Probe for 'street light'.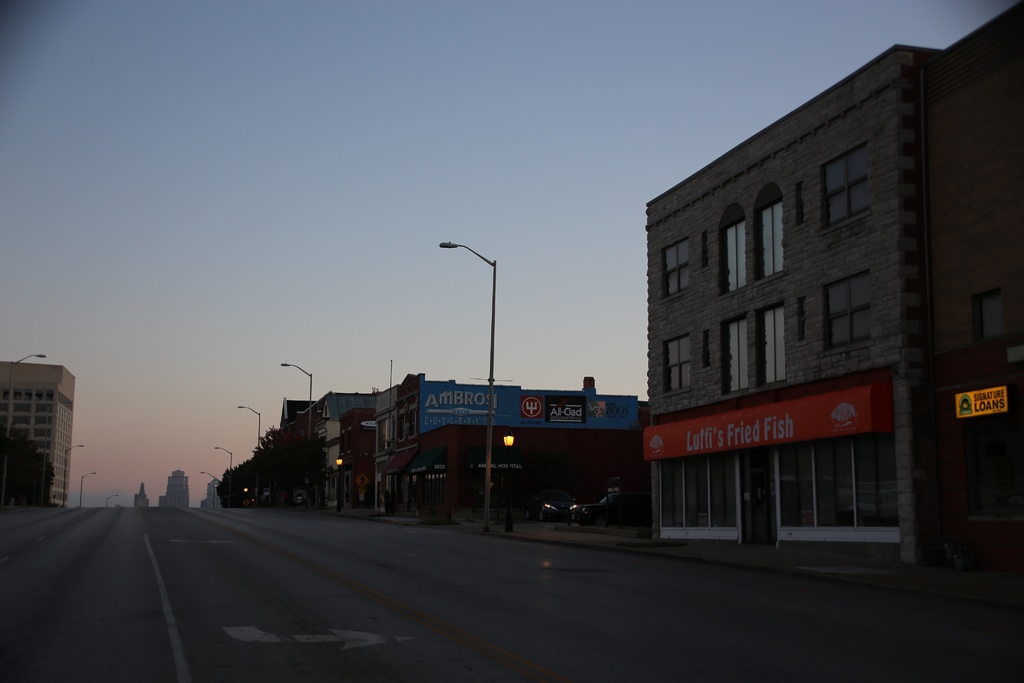
Probe result: crop(3, 349, 47, 503).
